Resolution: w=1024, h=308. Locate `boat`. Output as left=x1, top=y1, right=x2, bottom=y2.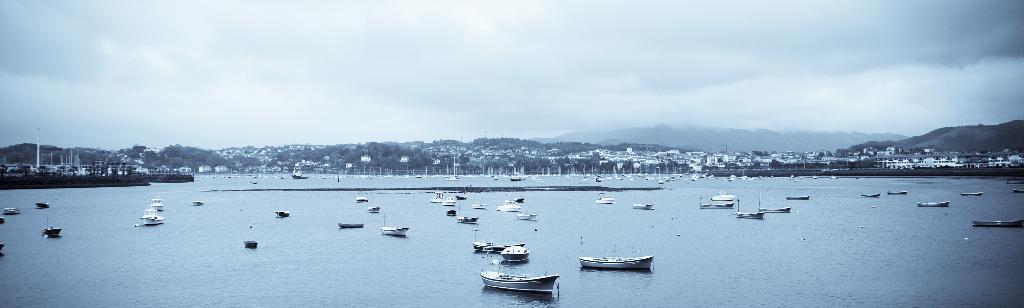
left=733, top=200, right=766, bottom=219.
